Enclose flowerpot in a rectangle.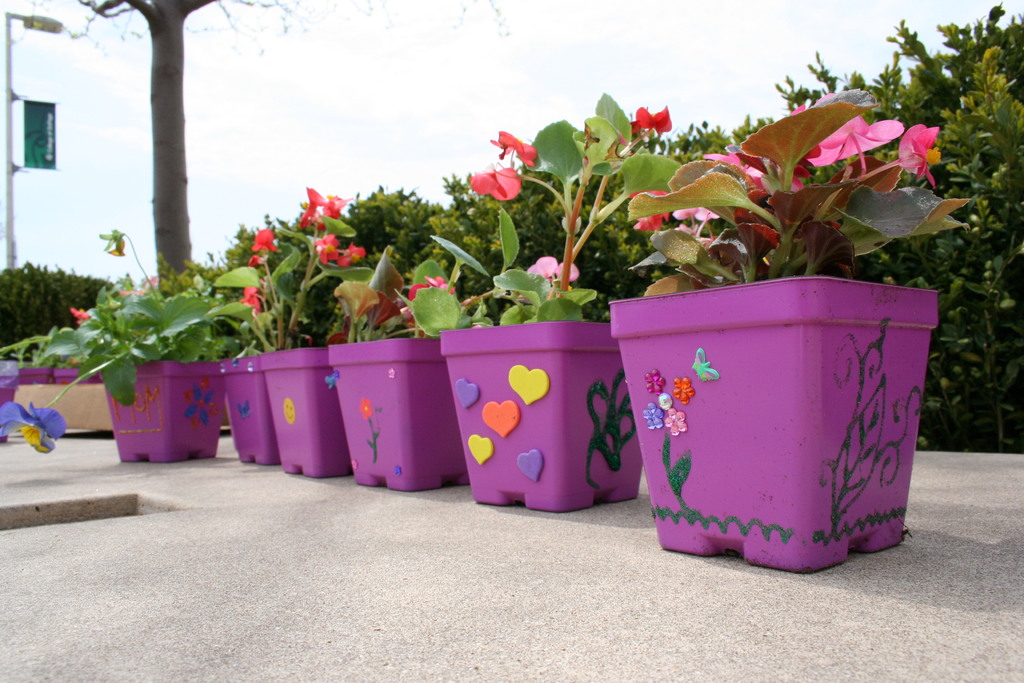
crop(212, 356, 281, 465).
